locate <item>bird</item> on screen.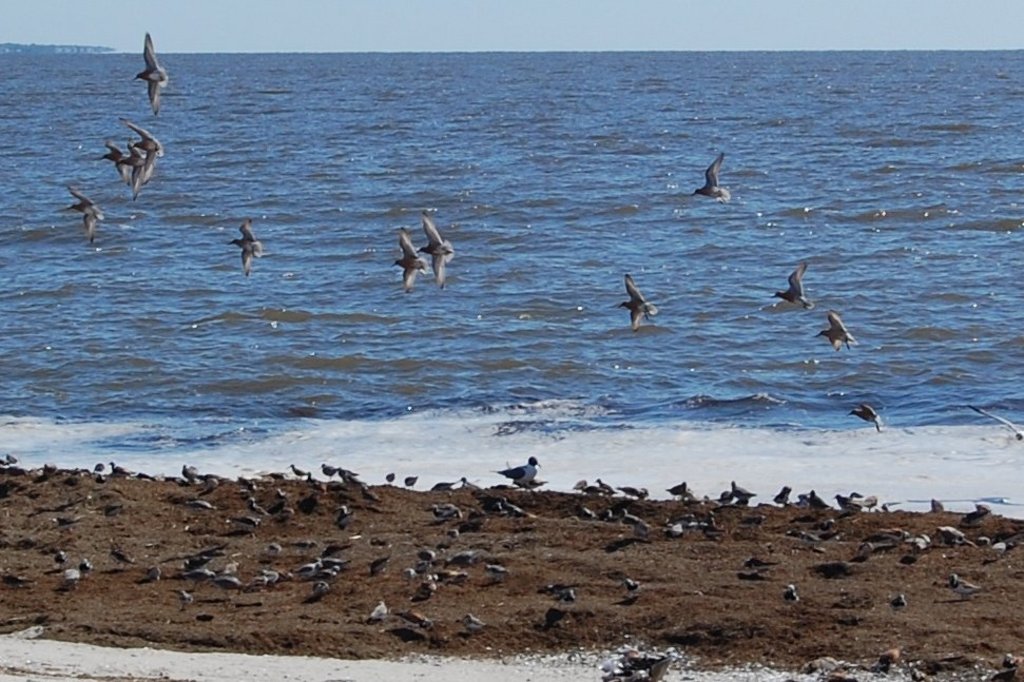
On screen at [x1=816, y1=311, x2=855, y2=356].
